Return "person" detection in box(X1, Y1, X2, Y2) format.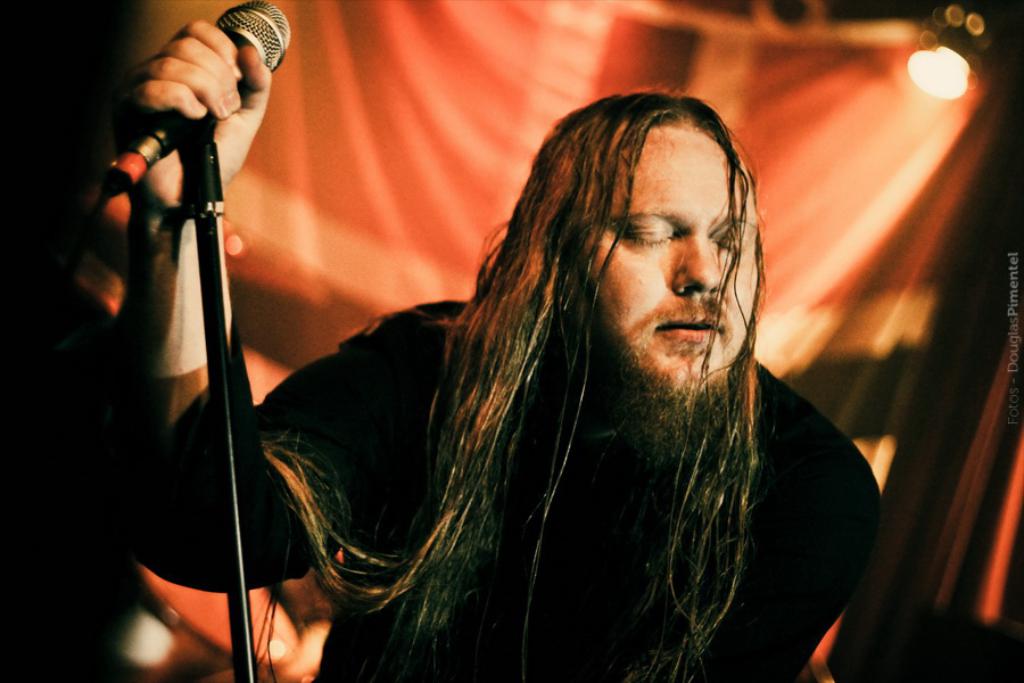
box(170, 59, 910, 675).
